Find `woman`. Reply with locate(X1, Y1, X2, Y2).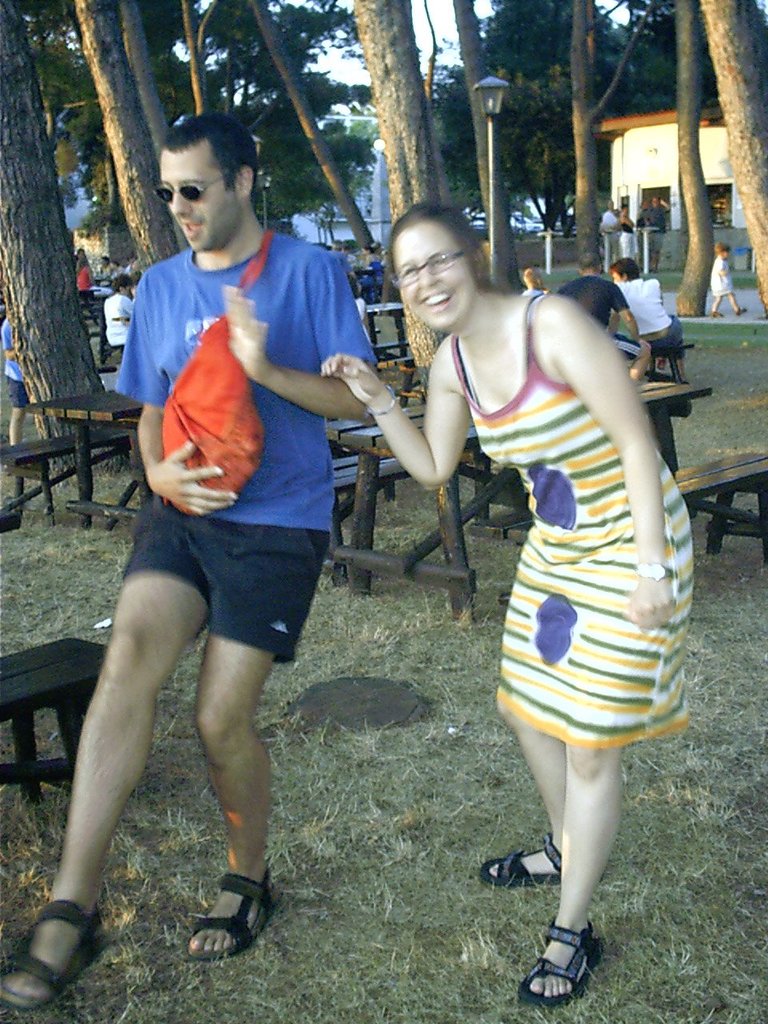
locate(130, 253, 142, 272).
